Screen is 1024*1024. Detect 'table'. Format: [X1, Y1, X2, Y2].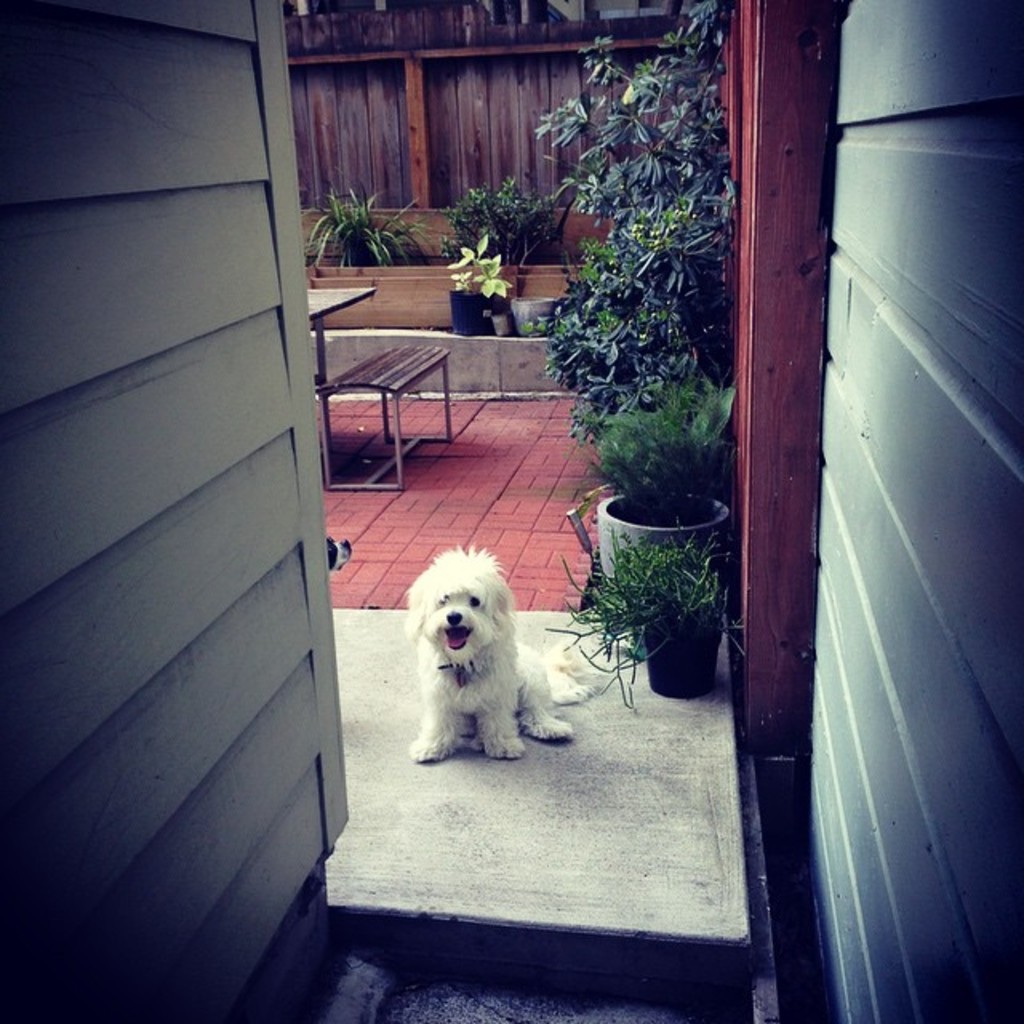
[304, 290, 379, 451].
